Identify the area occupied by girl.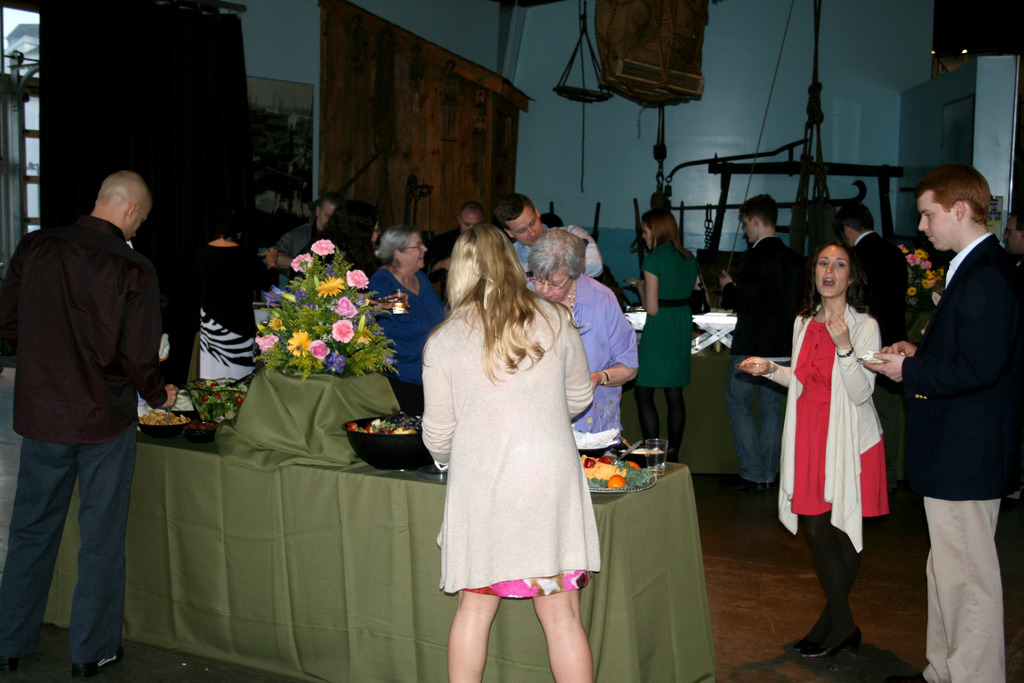
Area: <bbox>744, 244, 893, 655</bbox>.
